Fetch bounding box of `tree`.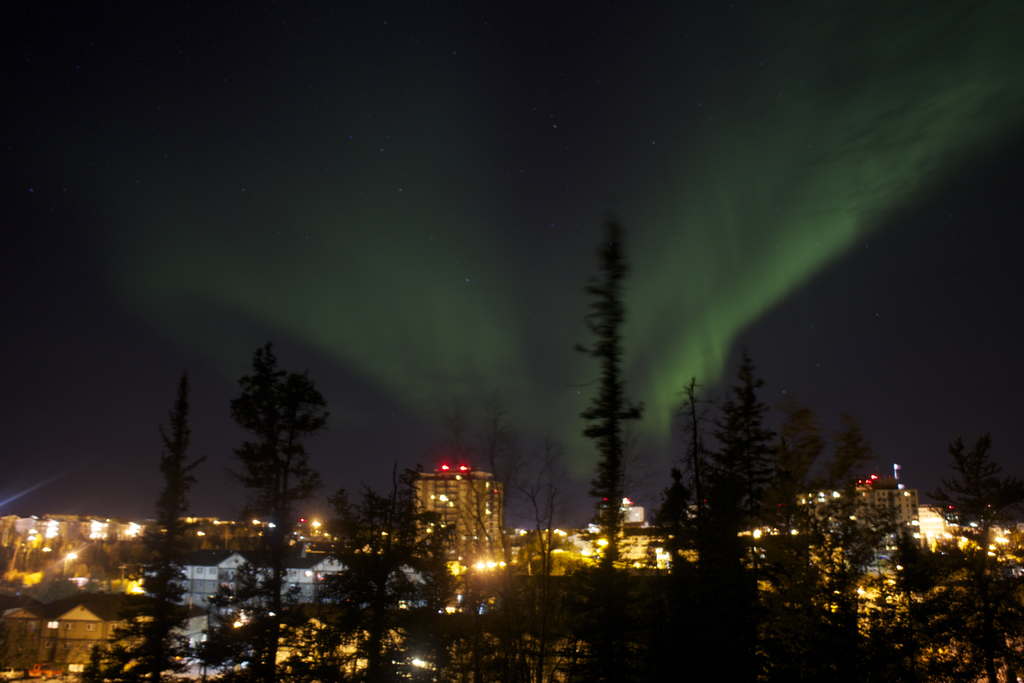
Bbox: locate(822, 425, 902, 682).
